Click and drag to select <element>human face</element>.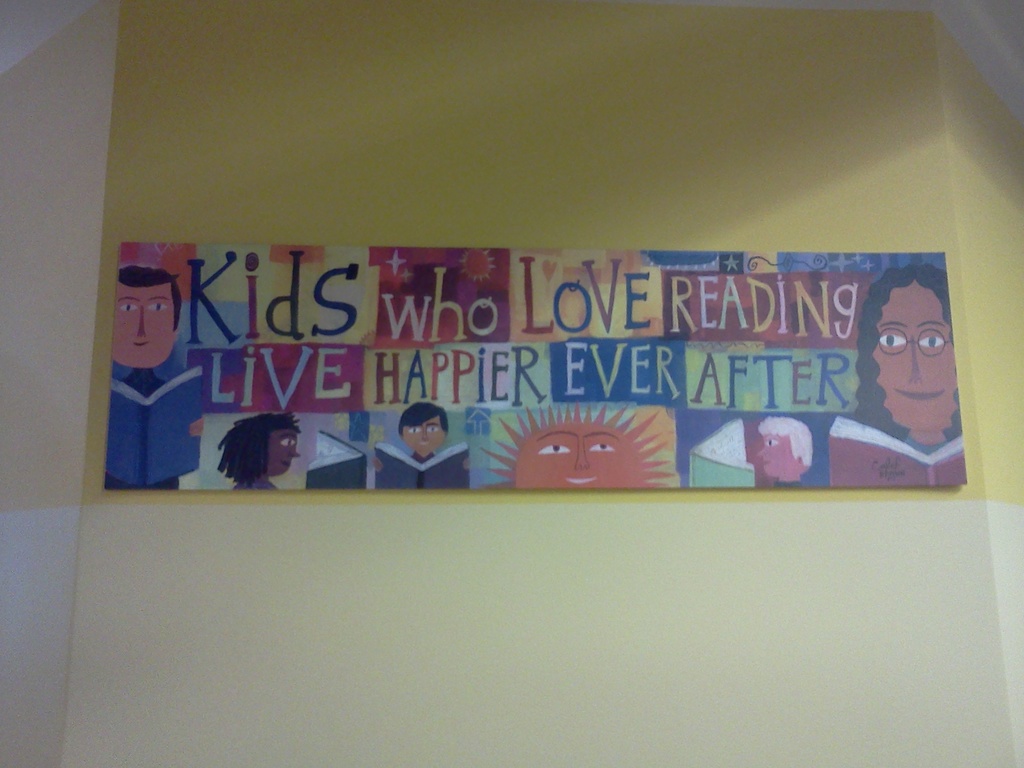
Selection: crop(399, 416, 446, 457).
